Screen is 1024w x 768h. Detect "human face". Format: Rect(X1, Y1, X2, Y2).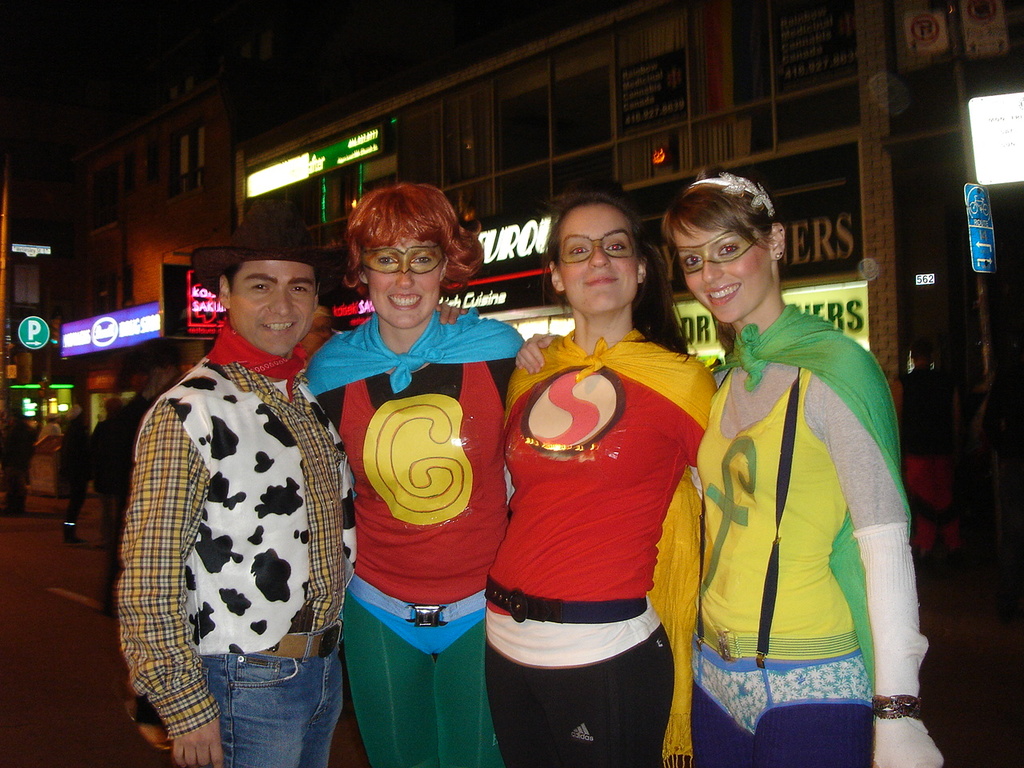
Rect(367, 245, 439, 325).
